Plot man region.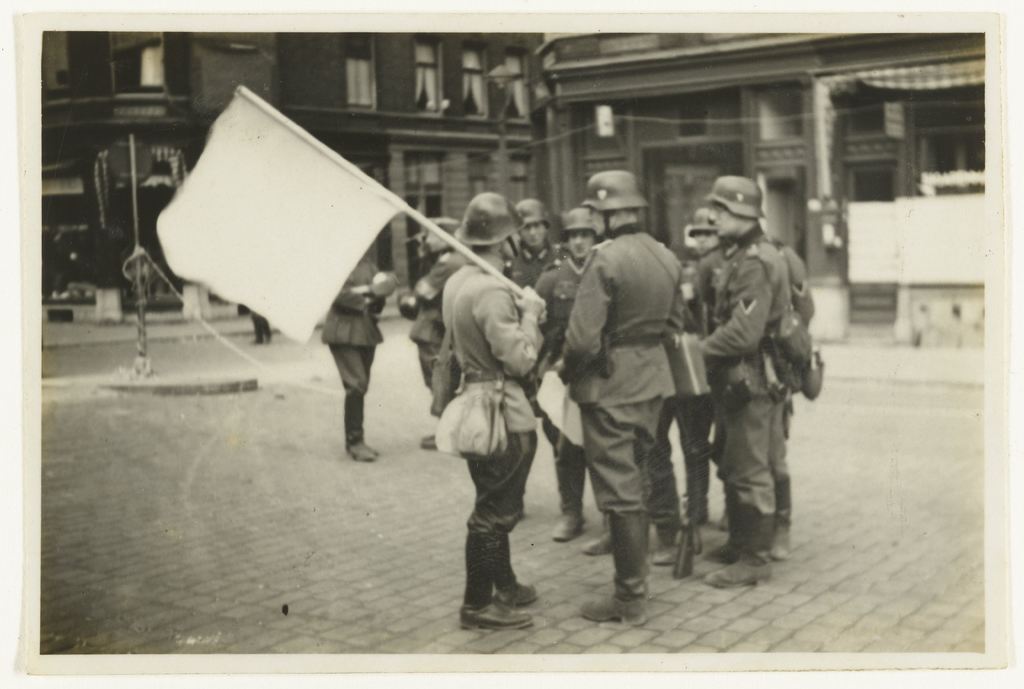
Plotted at Rect(685, 163, 796, 542).
